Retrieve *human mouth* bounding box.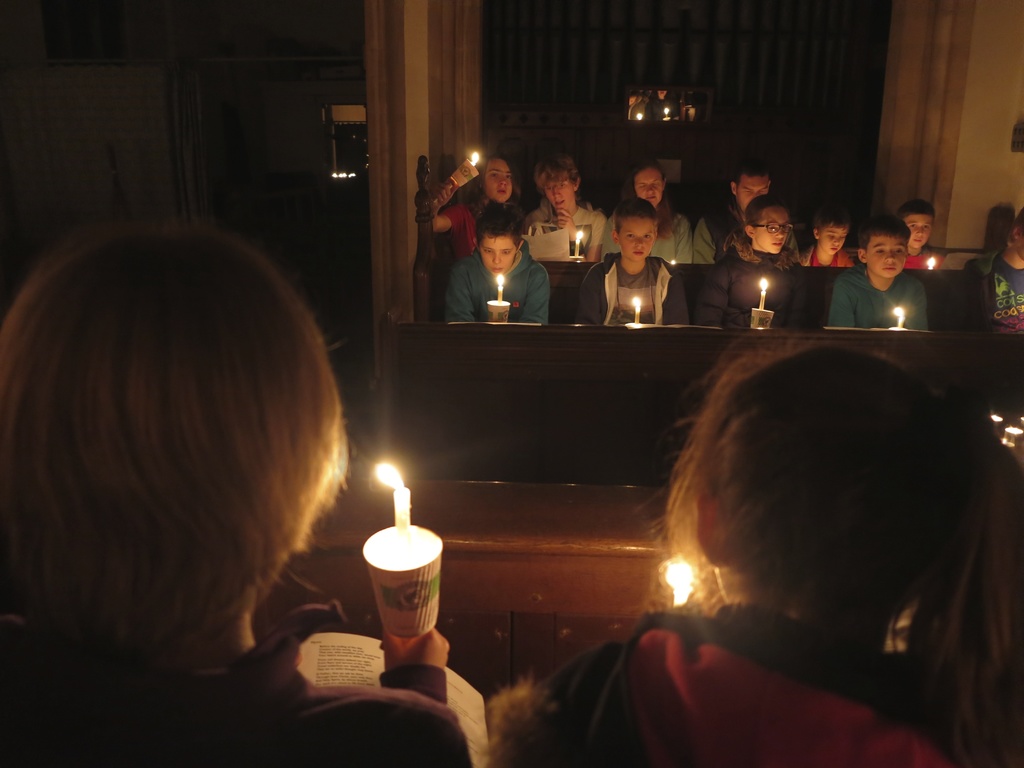
Bounding box: box=[627, 246, 648, 260].
